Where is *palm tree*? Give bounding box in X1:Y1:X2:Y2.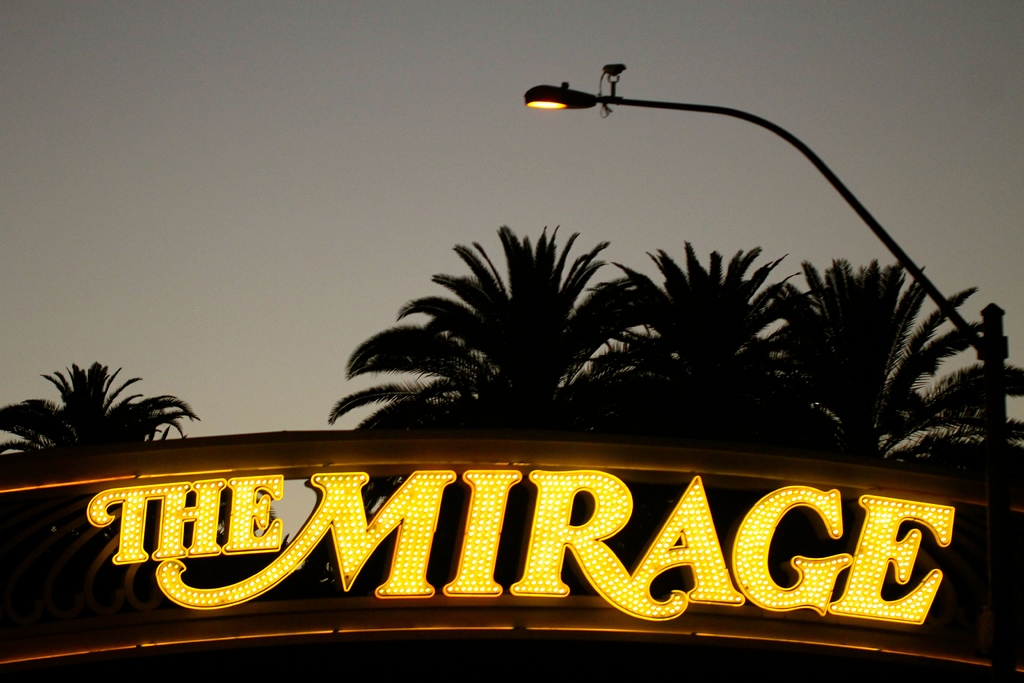
0:362:202:459.
